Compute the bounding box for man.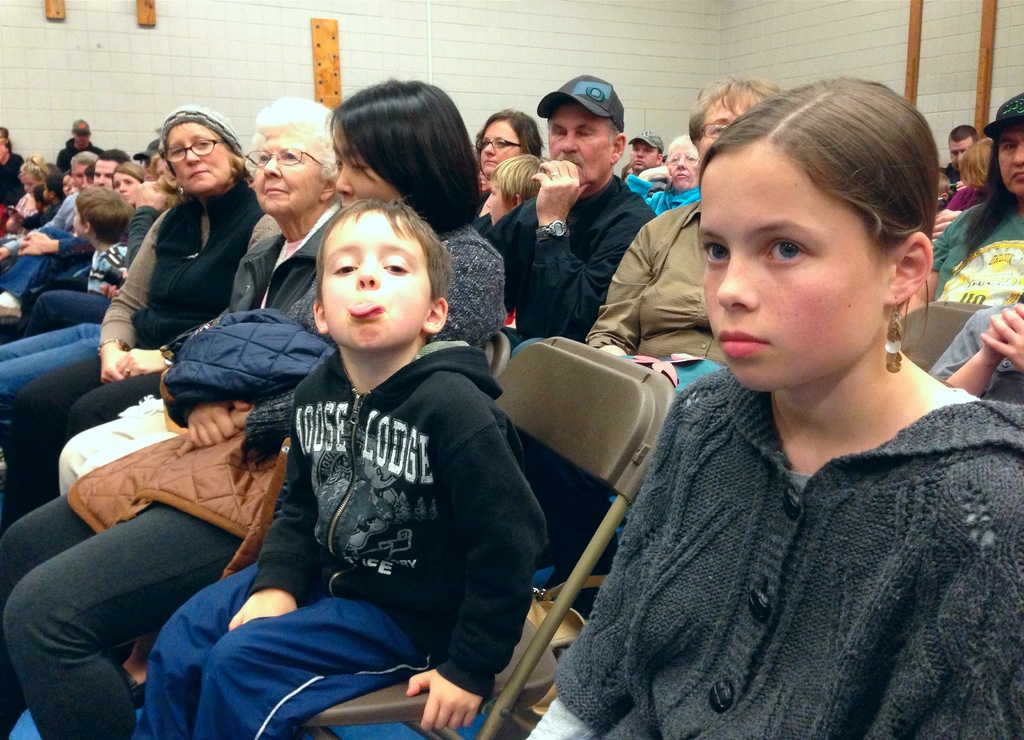
BBox(0, 144, 99, 248).
